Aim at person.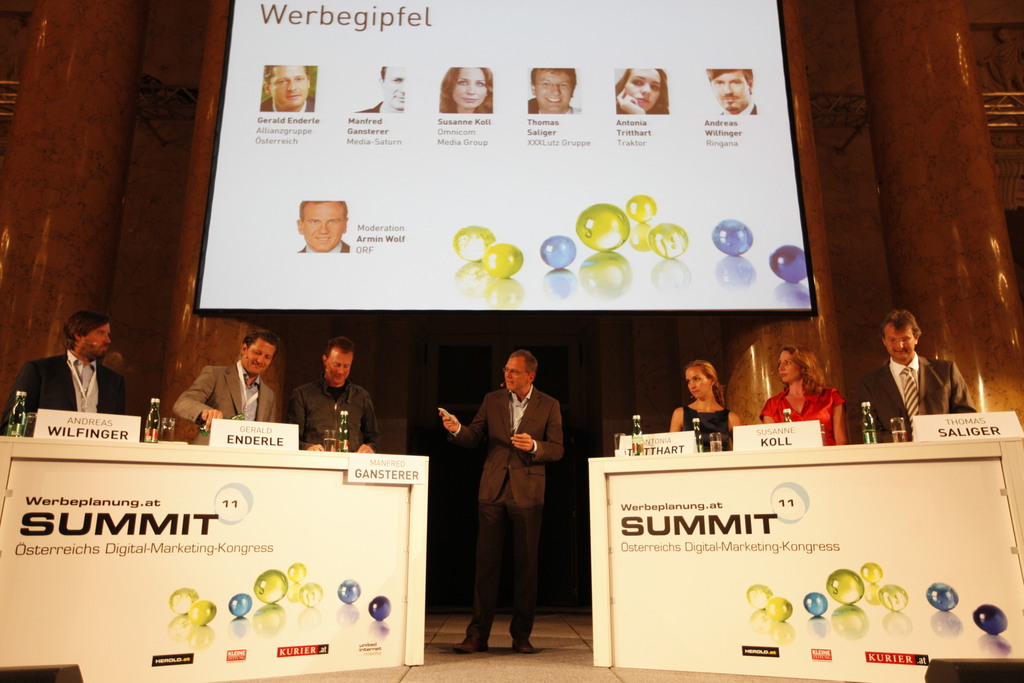
Aimed at bbox=[525, 63, 585, 112].
